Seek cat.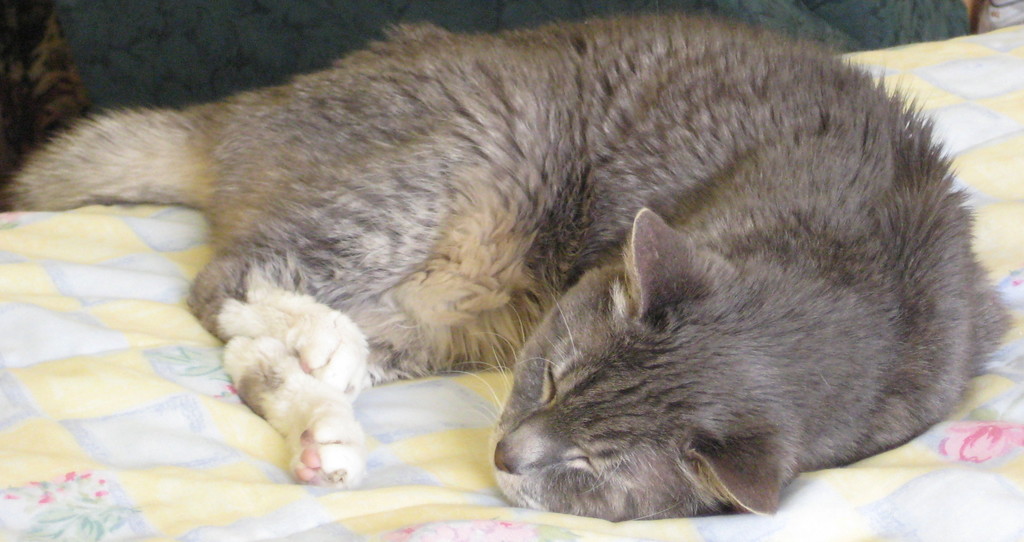
bbox=(6, 6, 1012, 524).
